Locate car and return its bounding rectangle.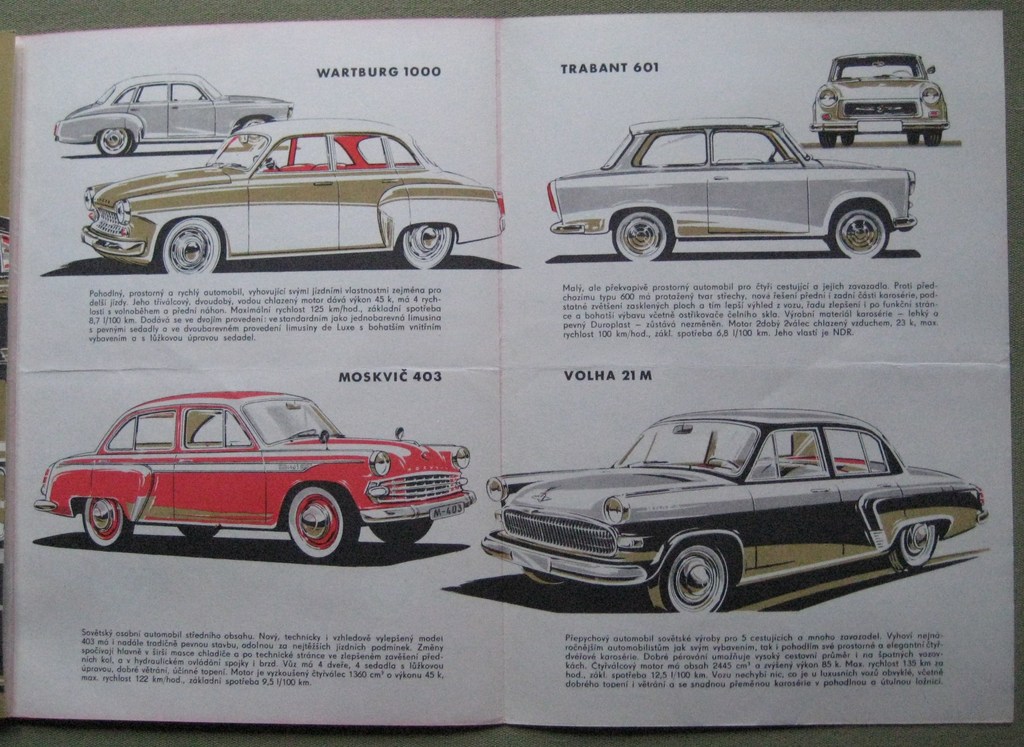
{"x1": 83, "y1": 124, "x2": 508, "y2": 278}.
